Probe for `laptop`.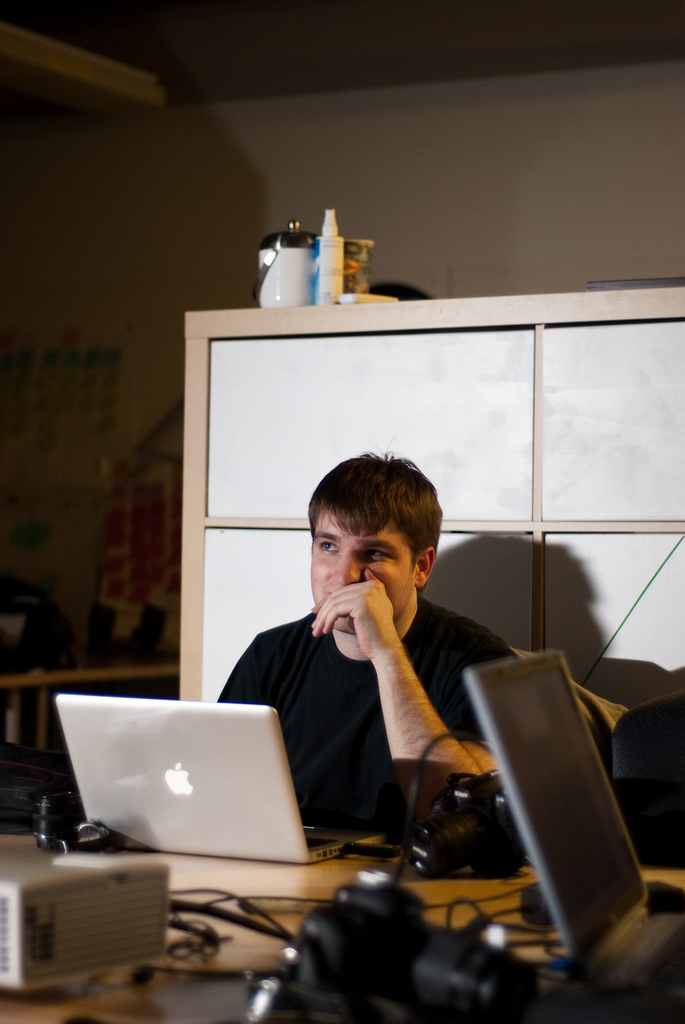
Probe result: x1=56 y1=697 x2=382 y2=867.
